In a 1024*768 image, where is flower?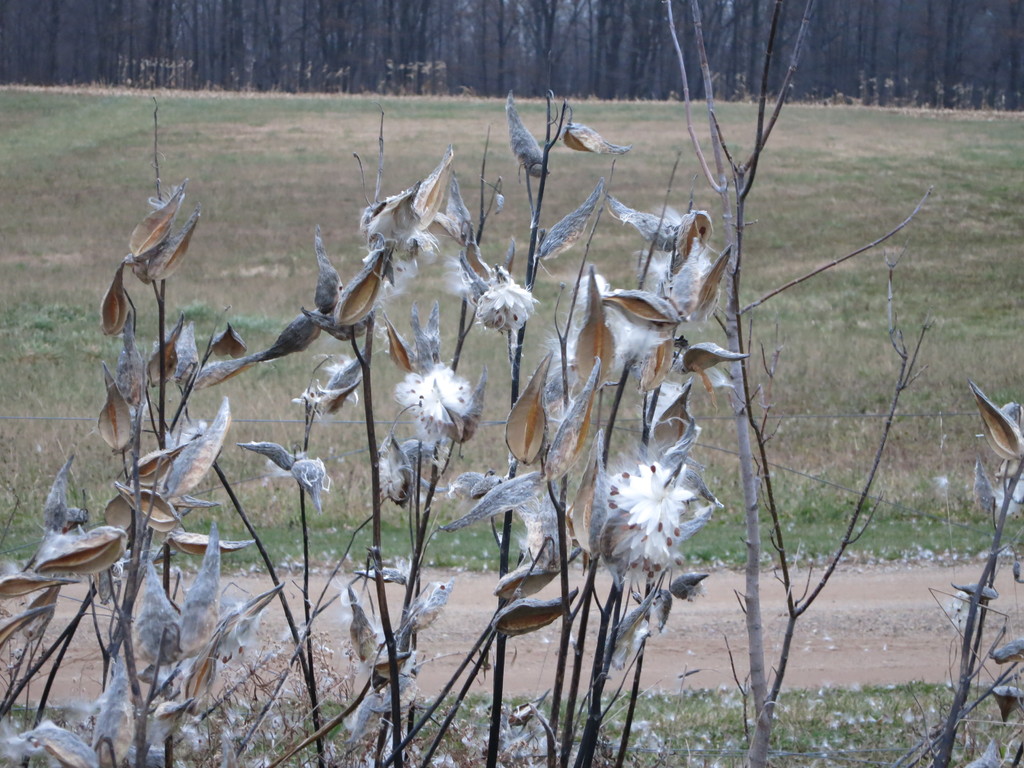
x1=479 y1=280 x2=535 y2=340.
